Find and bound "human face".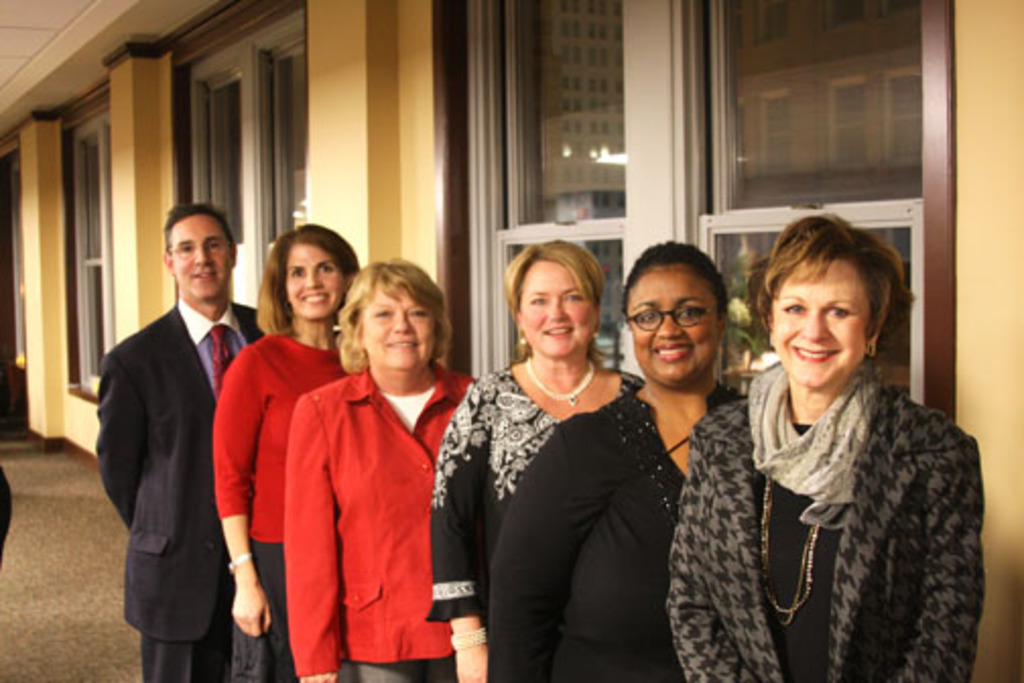
Bound: box=[175, 218, 238, 307].
